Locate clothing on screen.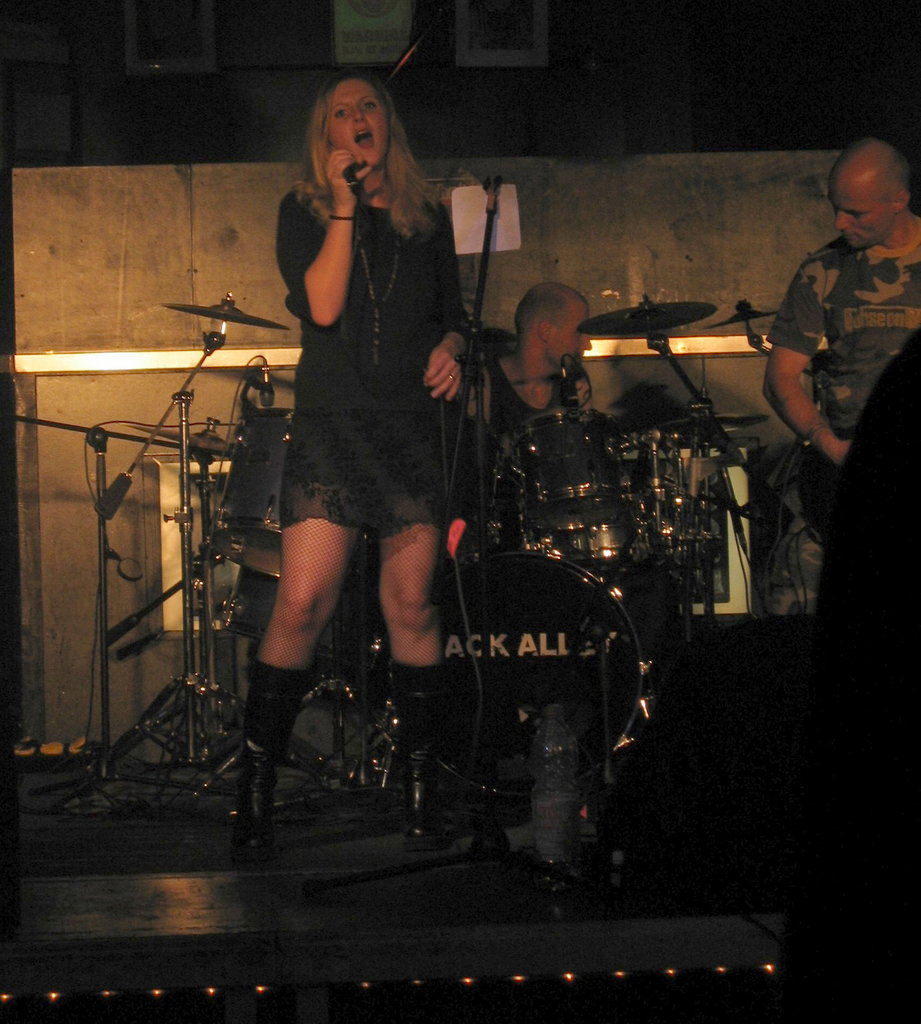
On screen at {"x1": 257, "y1": 122, "x2": 484, "y2": 548}.
